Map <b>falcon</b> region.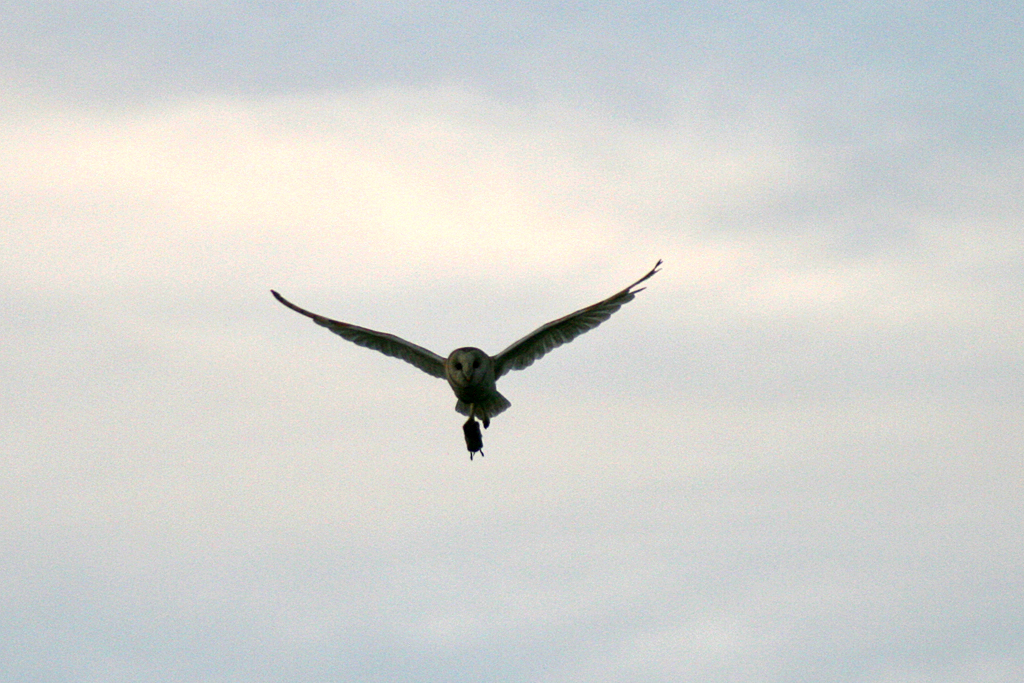
Mapped to pyautogui.locateOnScreen(268, 258, 663, 428).
